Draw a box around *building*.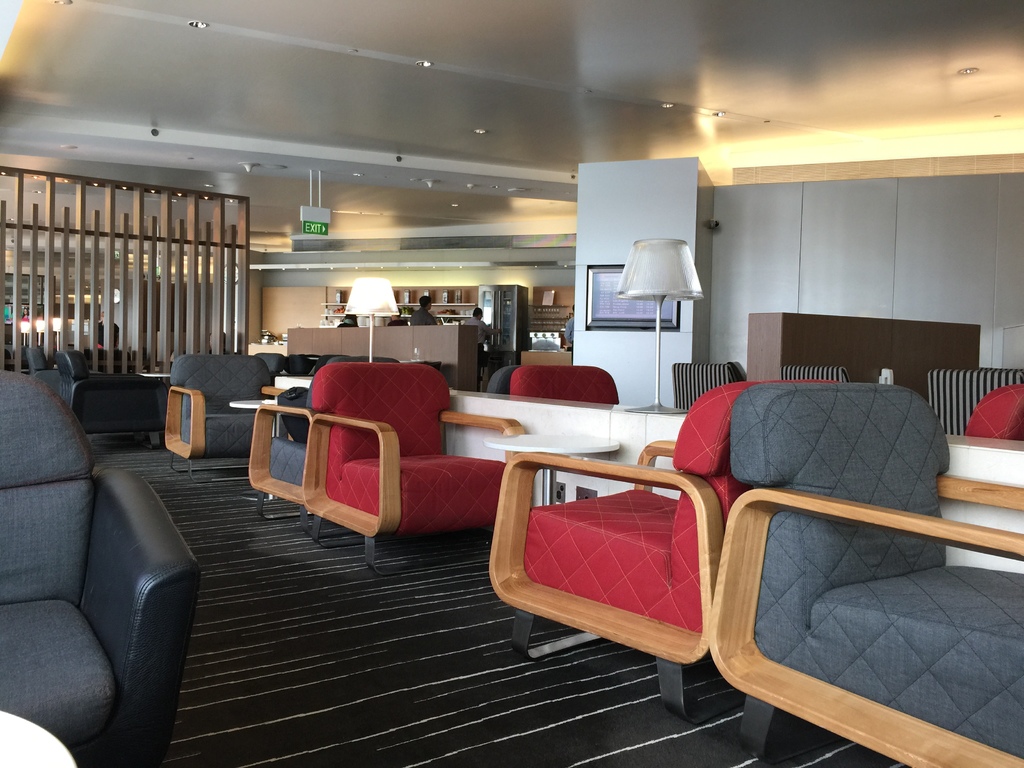
0,0,1023,767.
